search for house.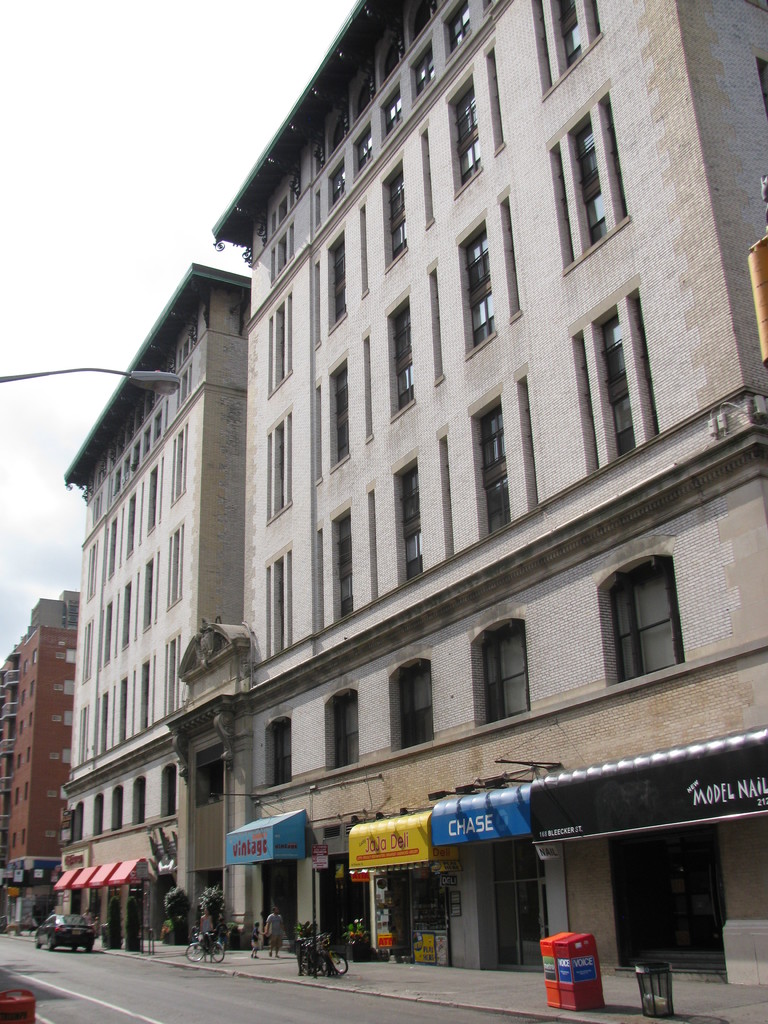
Found at <region>65, 278, 250, 951</region>.
